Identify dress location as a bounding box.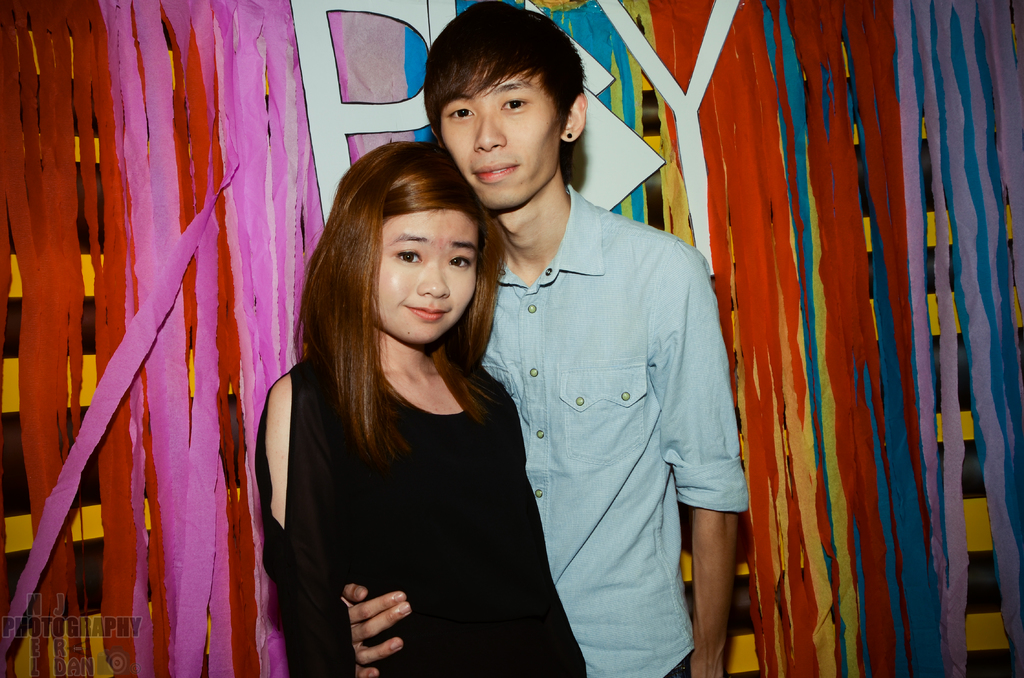
<region>256, 356, 588, 677</region>.
